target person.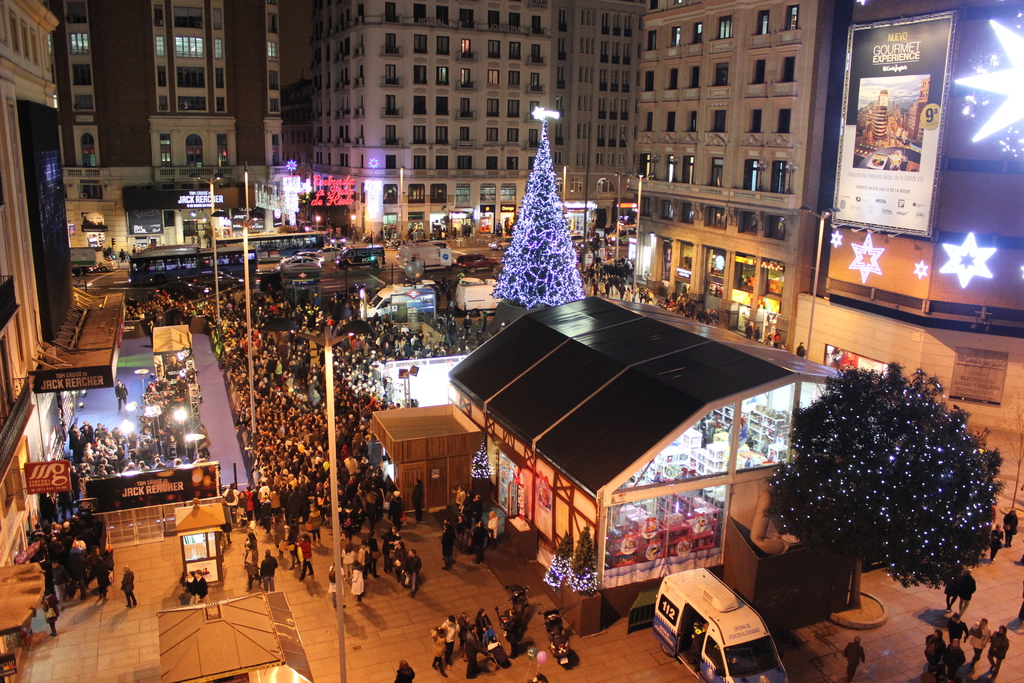
Target region: rect(460, 612, 470, 653).
